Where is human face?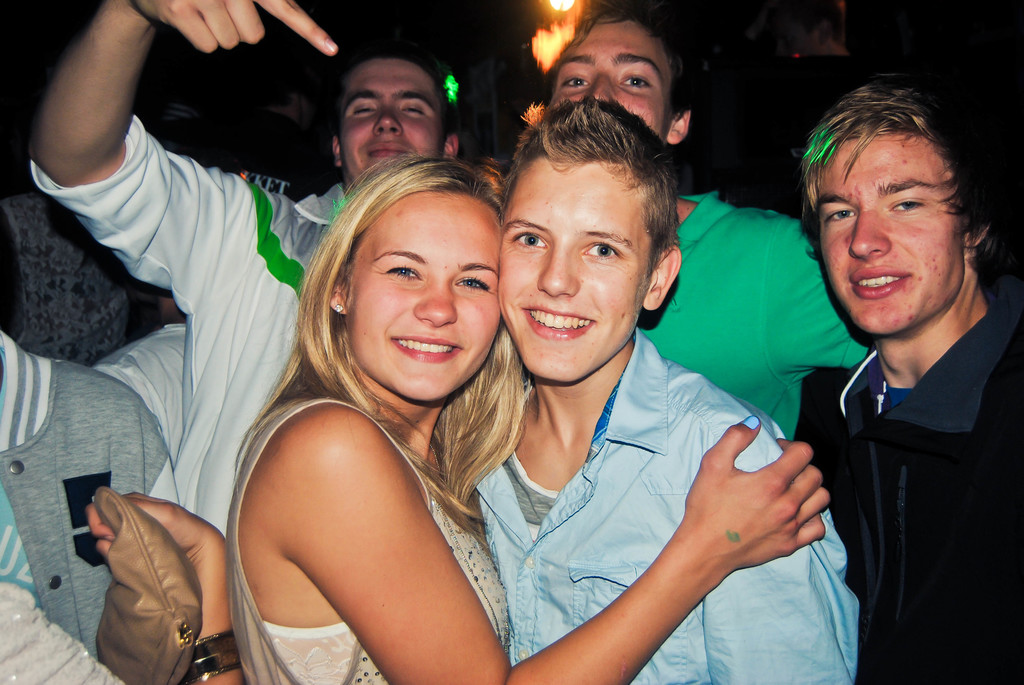
{"x1": 552, "y1": 14, "x2": 674, "y2": 136}.
